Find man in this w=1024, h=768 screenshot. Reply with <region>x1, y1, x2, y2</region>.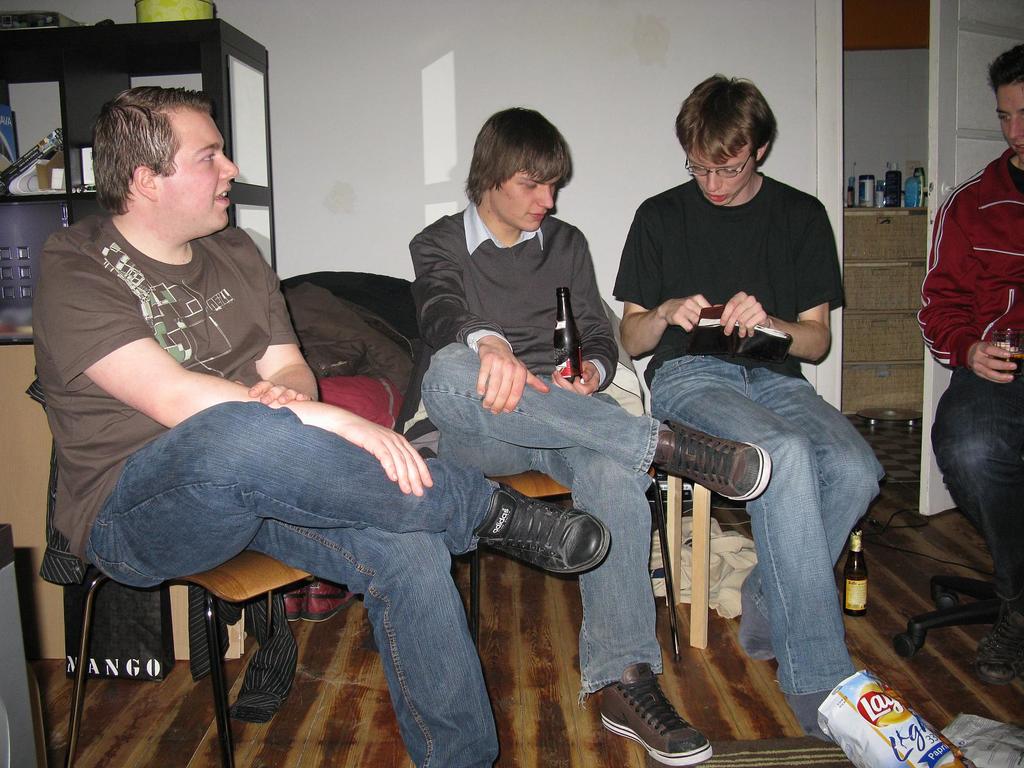
<region>608, 71, 881, 744</region>.
